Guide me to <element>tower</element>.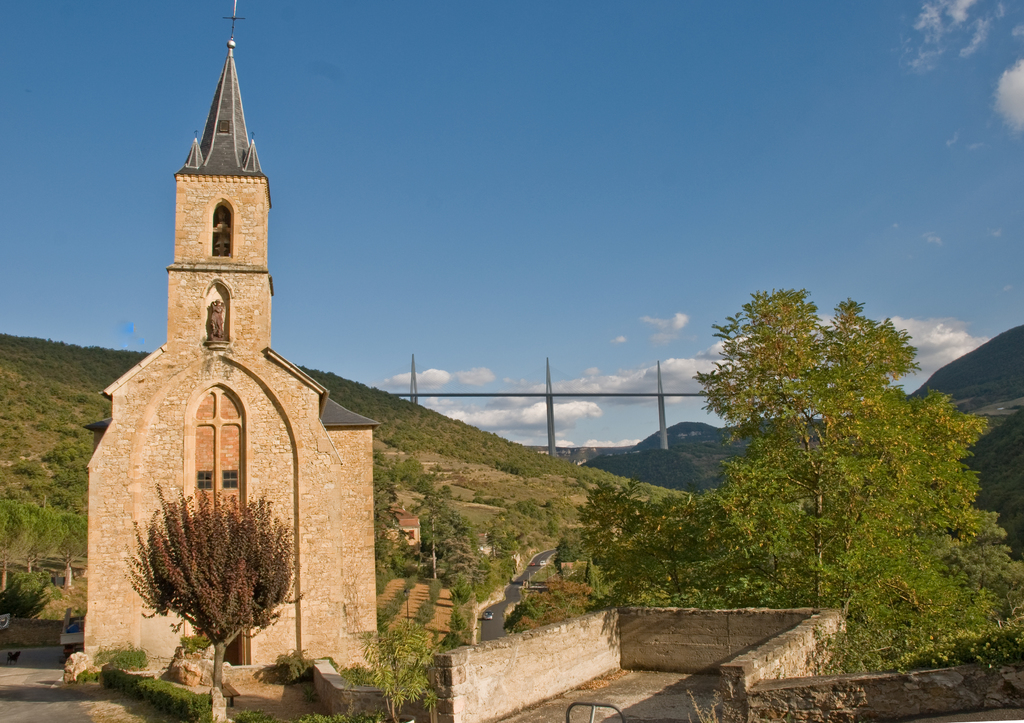
Guidance: [x1=98, y1=10, x2=335, y2=622].
